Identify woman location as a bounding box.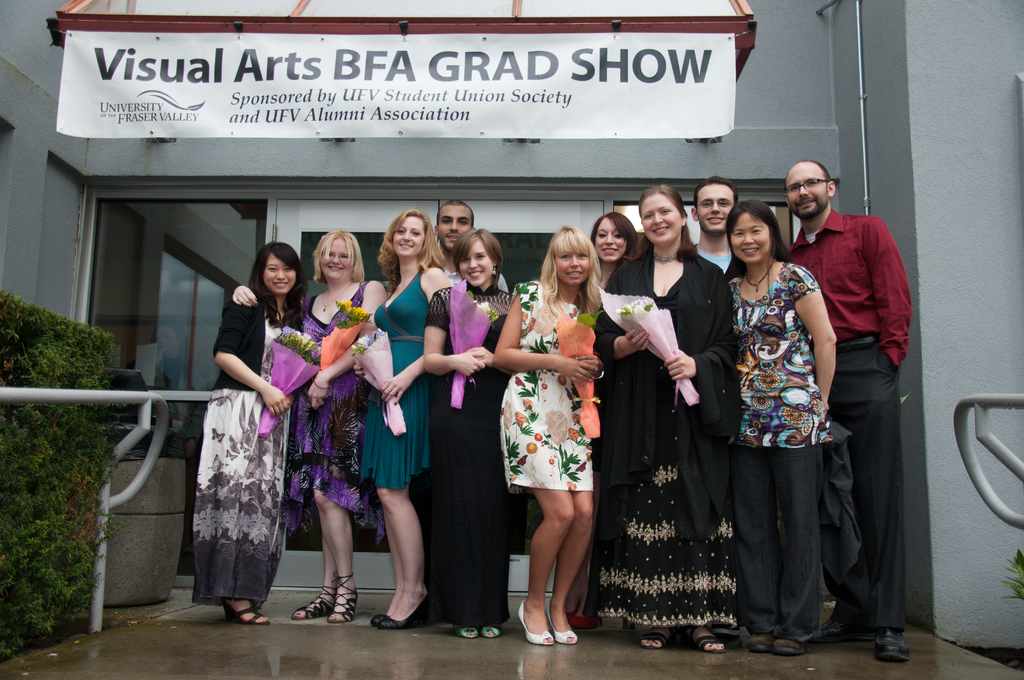
(left=418, top=223, right=522, bottom=642).
